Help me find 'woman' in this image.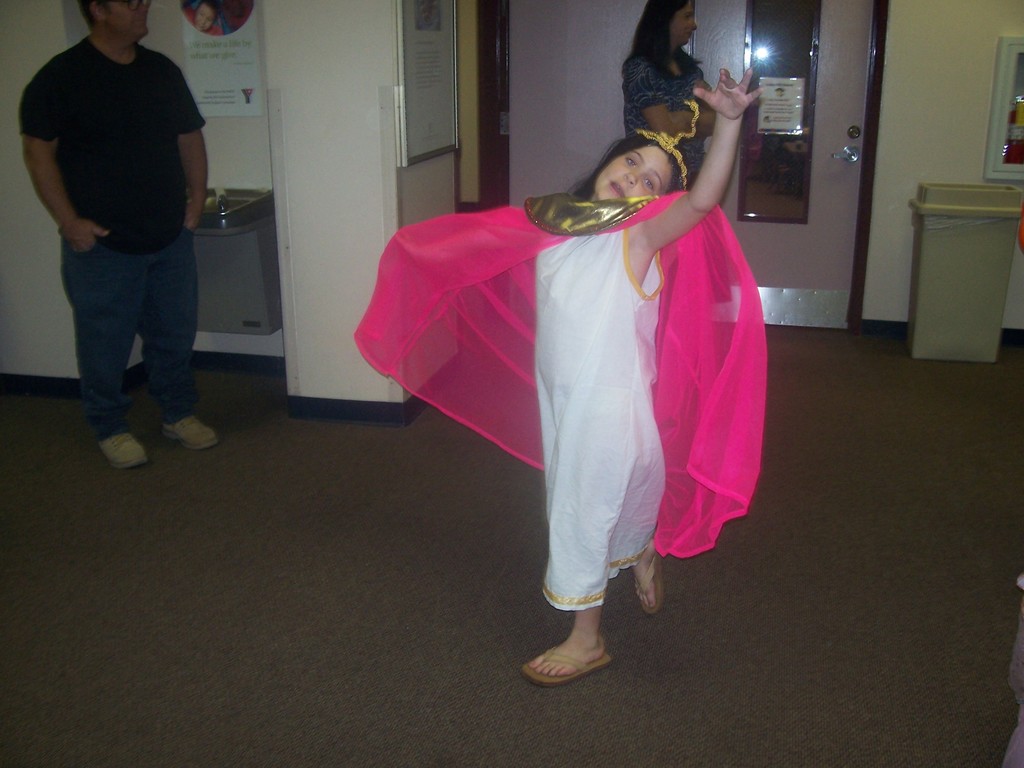
Found it: (x1=536, y1=82, x2=768, y2=634).
